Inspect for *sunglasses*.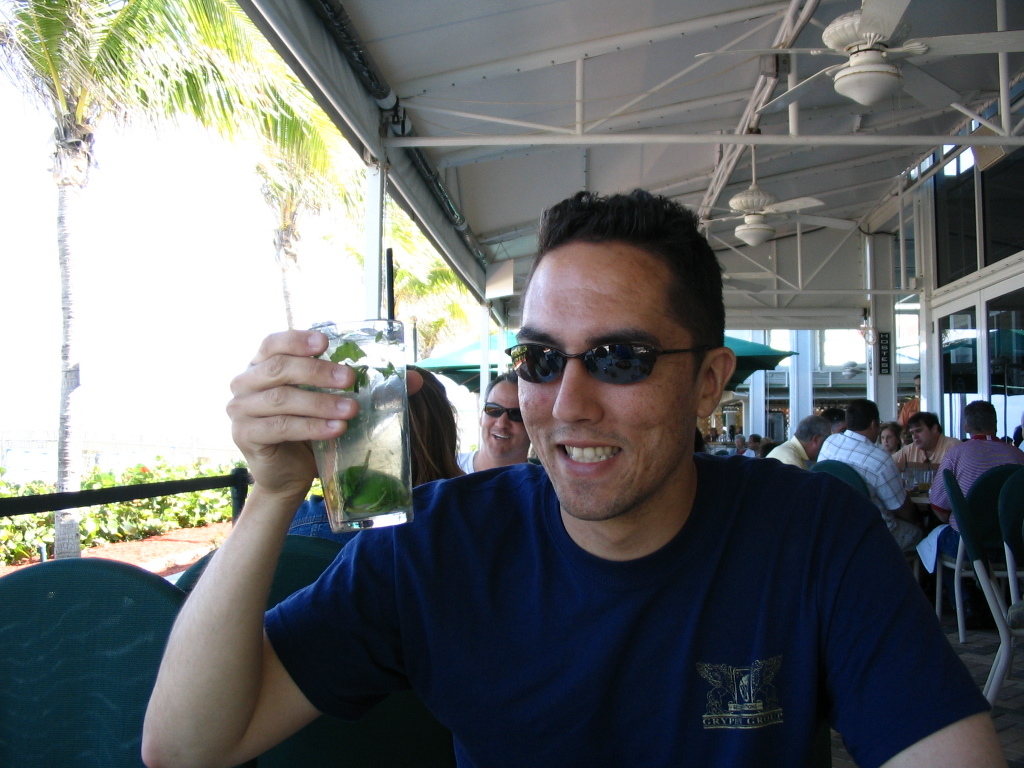
Inspection: (x1=487, y1=402, x2=521, y2=421).
